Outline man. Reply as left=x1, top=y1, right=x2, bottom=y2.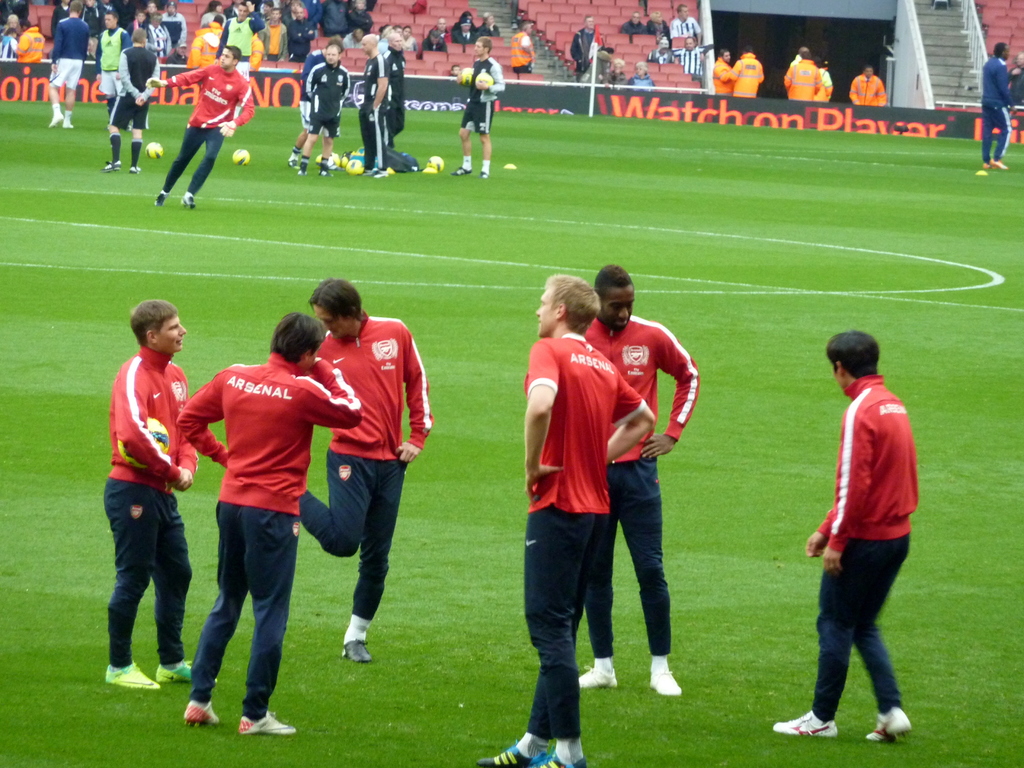
left=982, top=38, right=1012, bottom=169.
